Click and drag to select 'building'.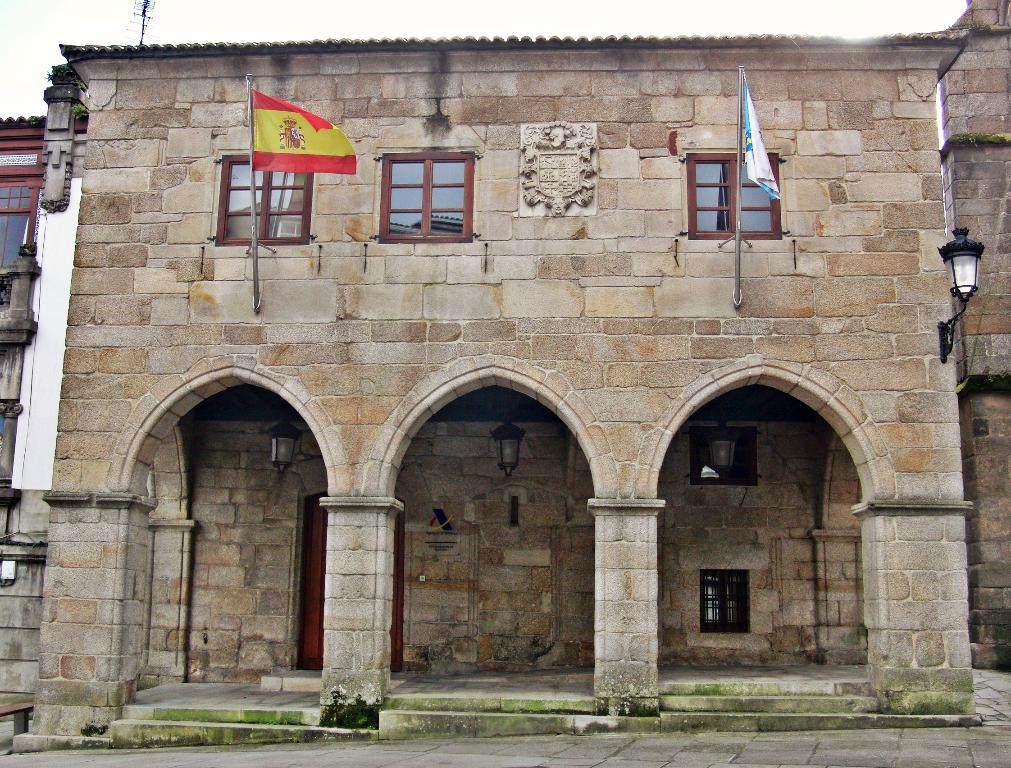
Selection: x1=0, y1=115, x2=90, y2=299.
